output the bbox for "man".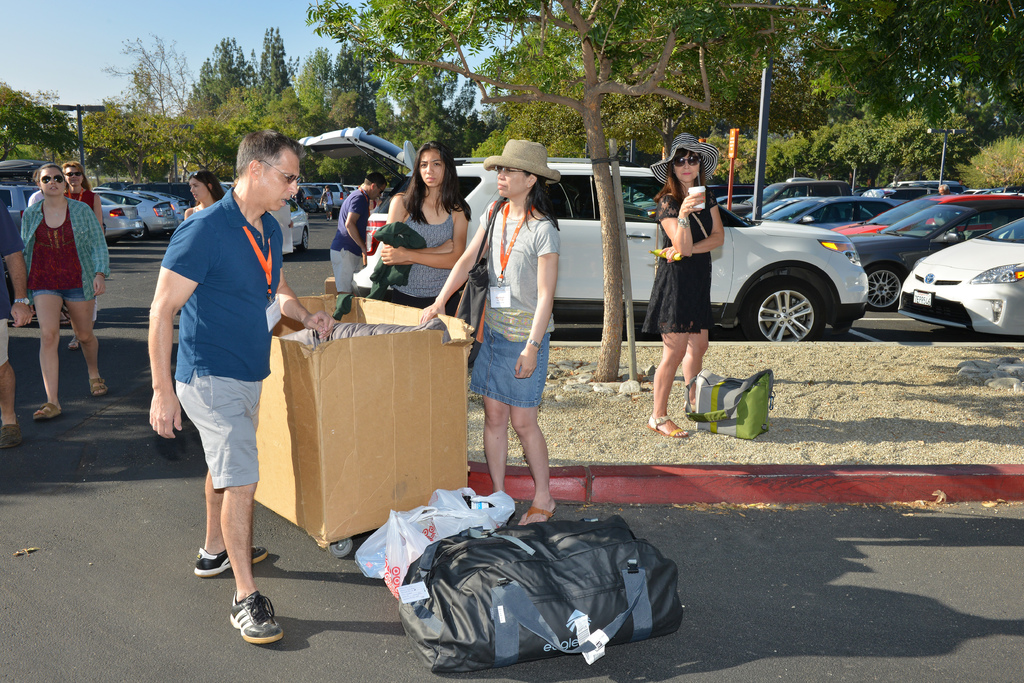
(left=328, top=173, right=384, bottom=294).
